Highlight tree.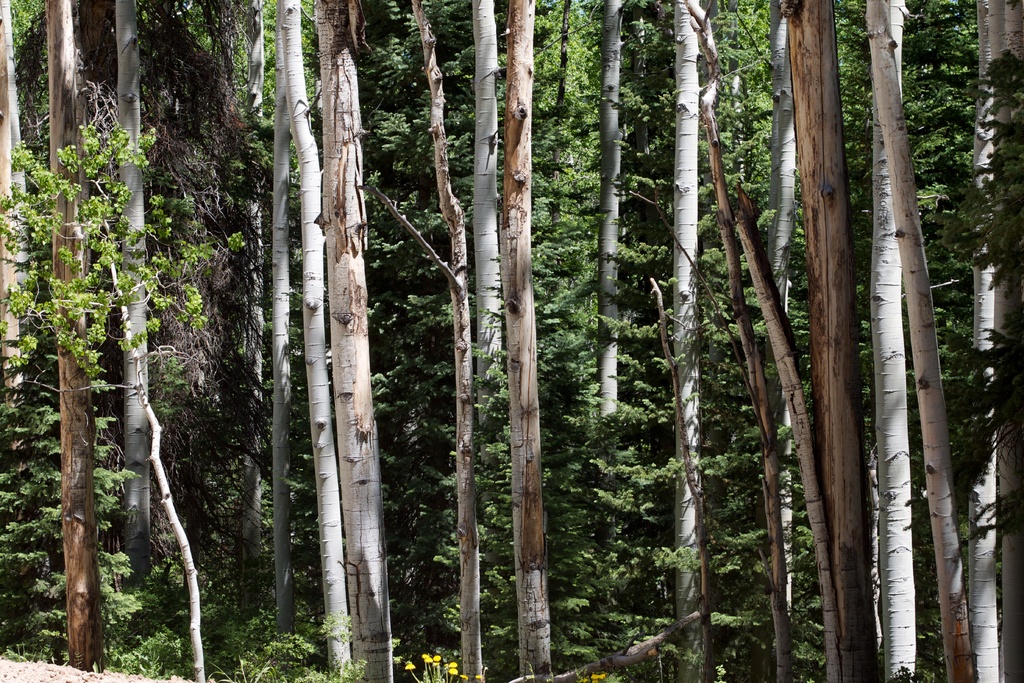
Highlighted region: locate(214, 0, 269, 629).
